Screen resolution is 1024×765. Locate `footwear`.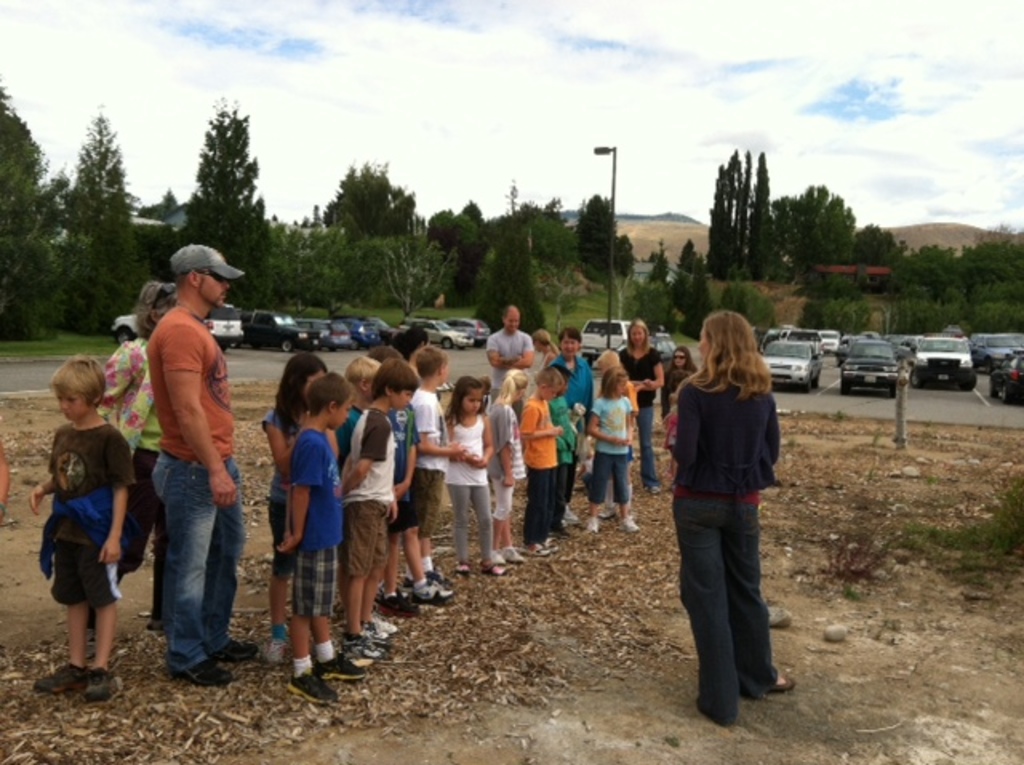
BBox(765, 671, 794, 690).
